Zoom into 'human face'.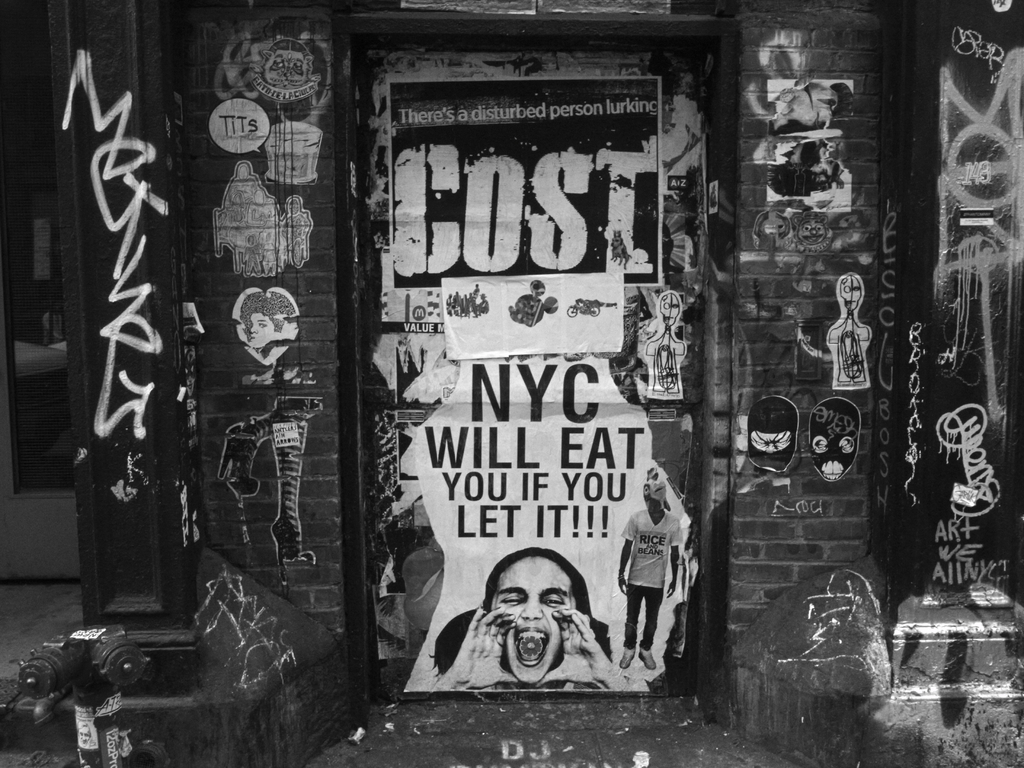
Zoom target: [left=492, top=555, right=573, bottom=683].
